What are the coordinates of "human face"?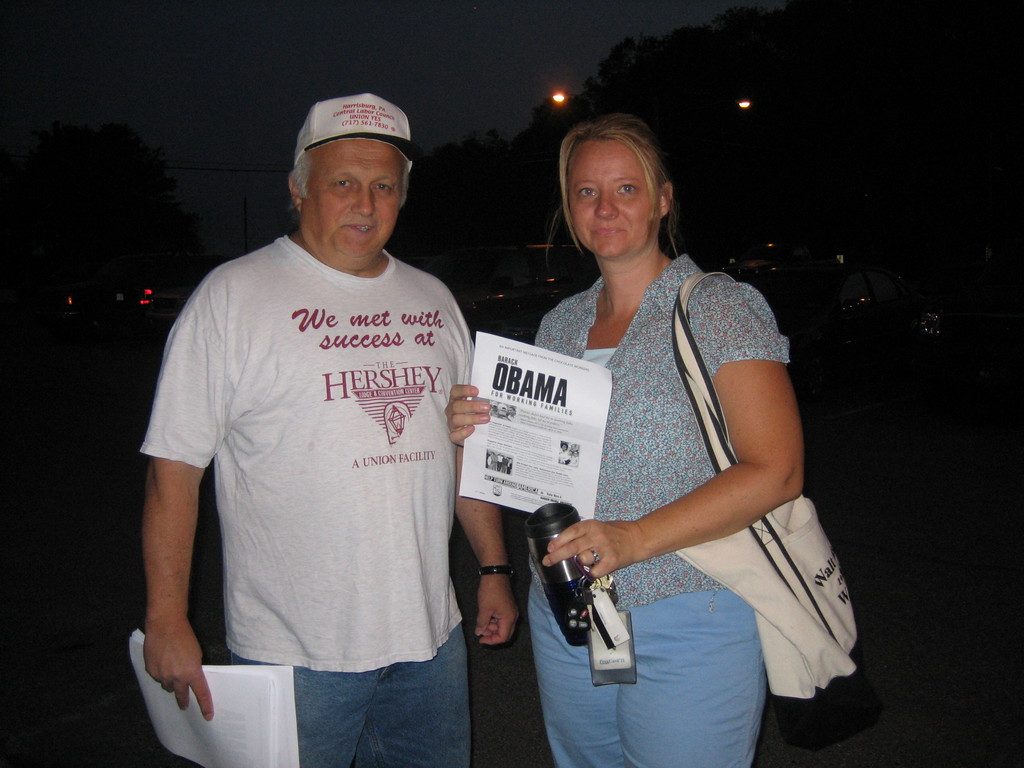
(left=303, top=135, right=404, bottom=257).
